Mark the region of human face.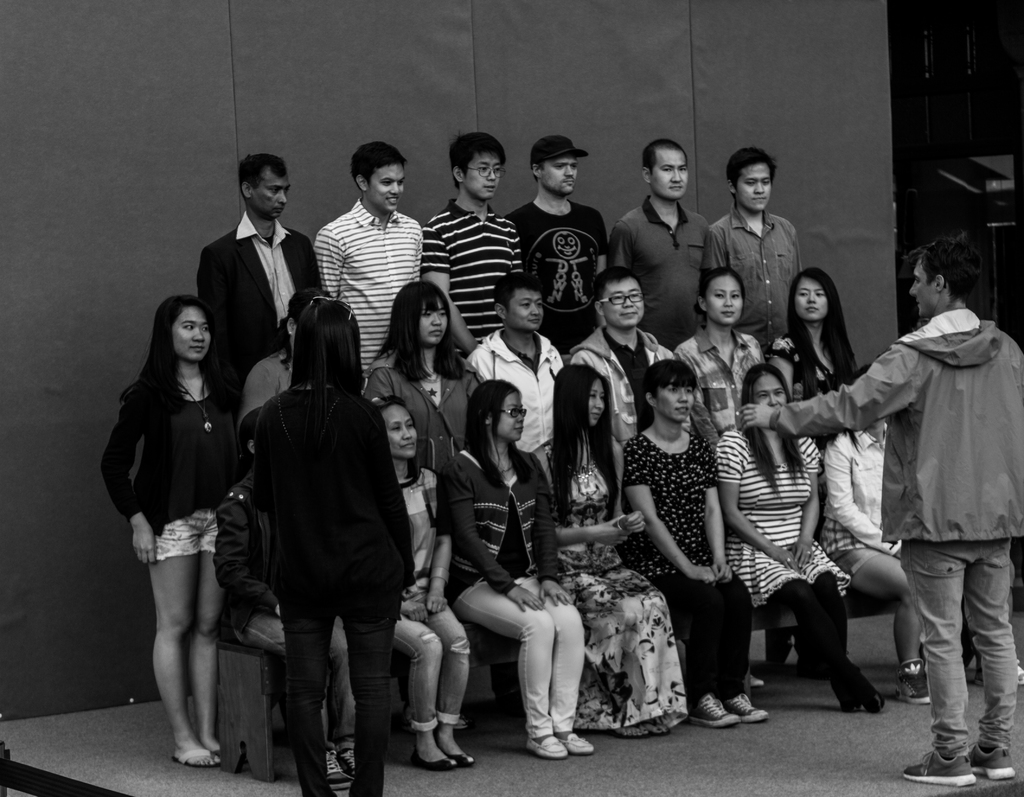
Region: l=653, t=386, r=696, b=424.
